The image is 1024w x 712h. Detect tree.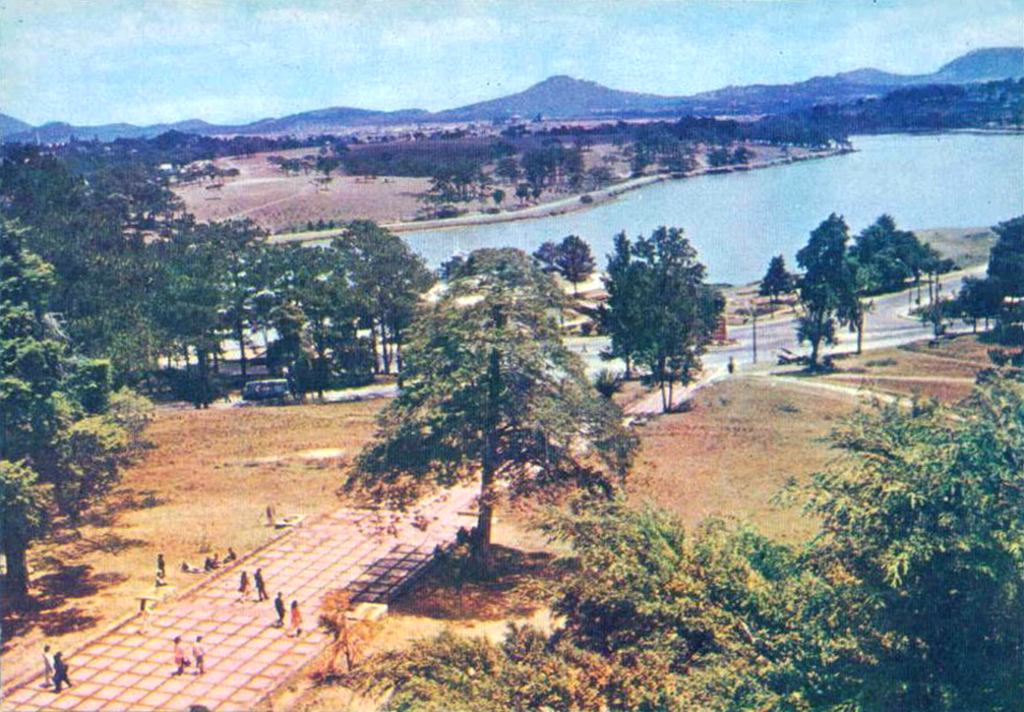
Detection: [754, 251, 796, 327].
